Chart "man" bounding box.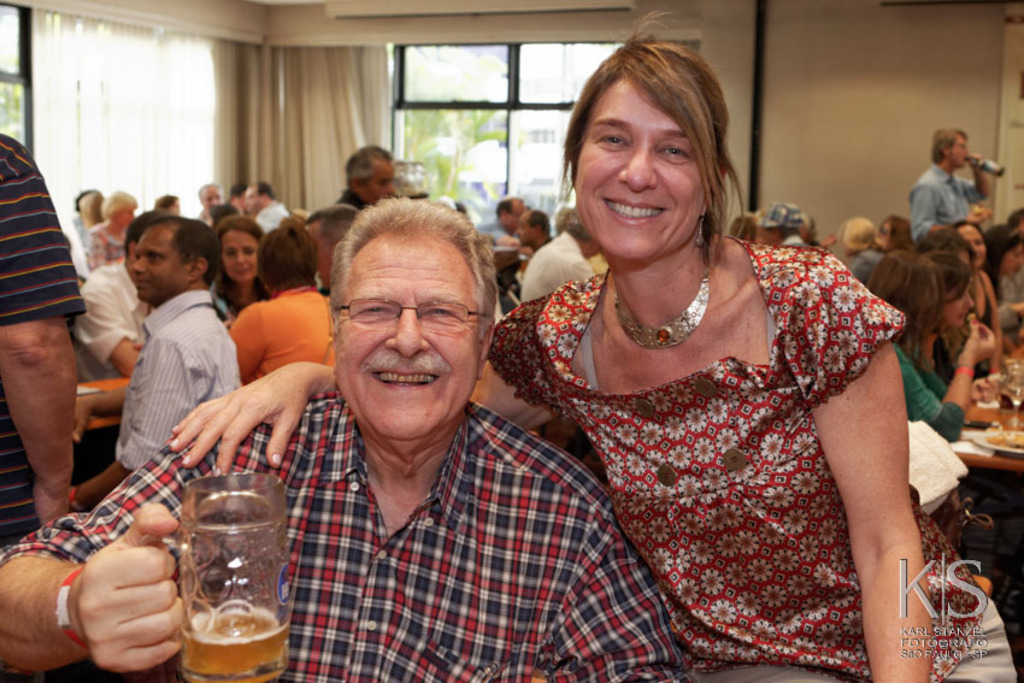
Charted: [x1=241, y1=182, x2=292, y2=229].
